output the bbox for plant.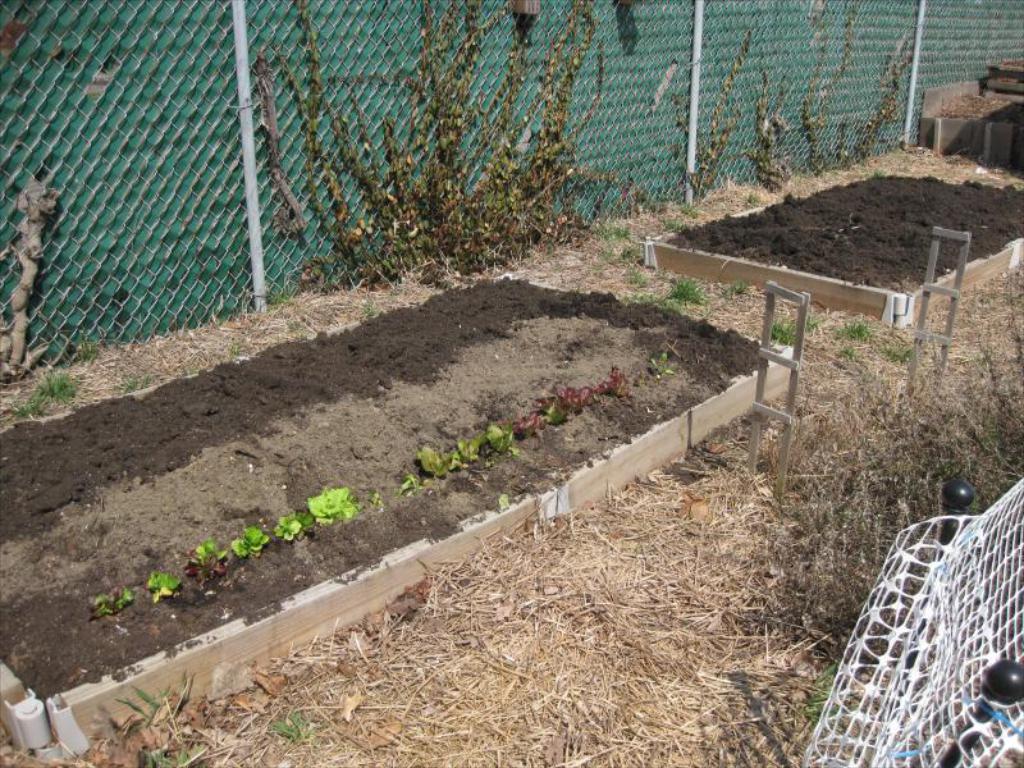
[left=260, top=0, right=645, bottom=285].
